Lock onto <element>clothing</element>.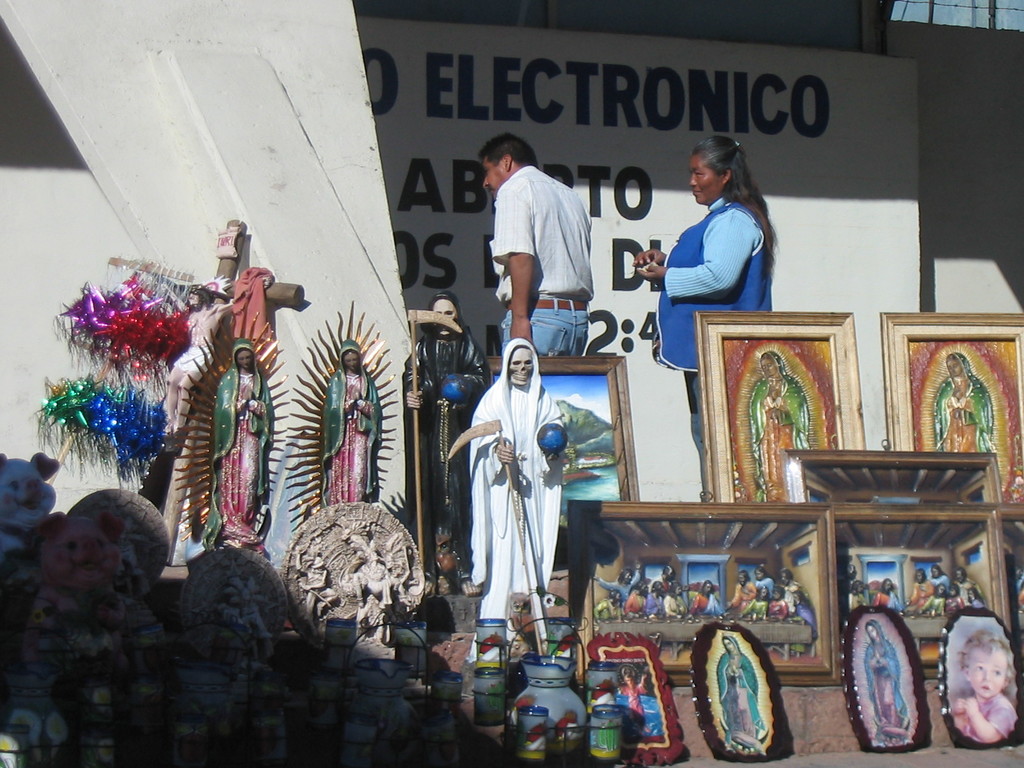
Locked: bbox=(965, 691, 1017, 743).
